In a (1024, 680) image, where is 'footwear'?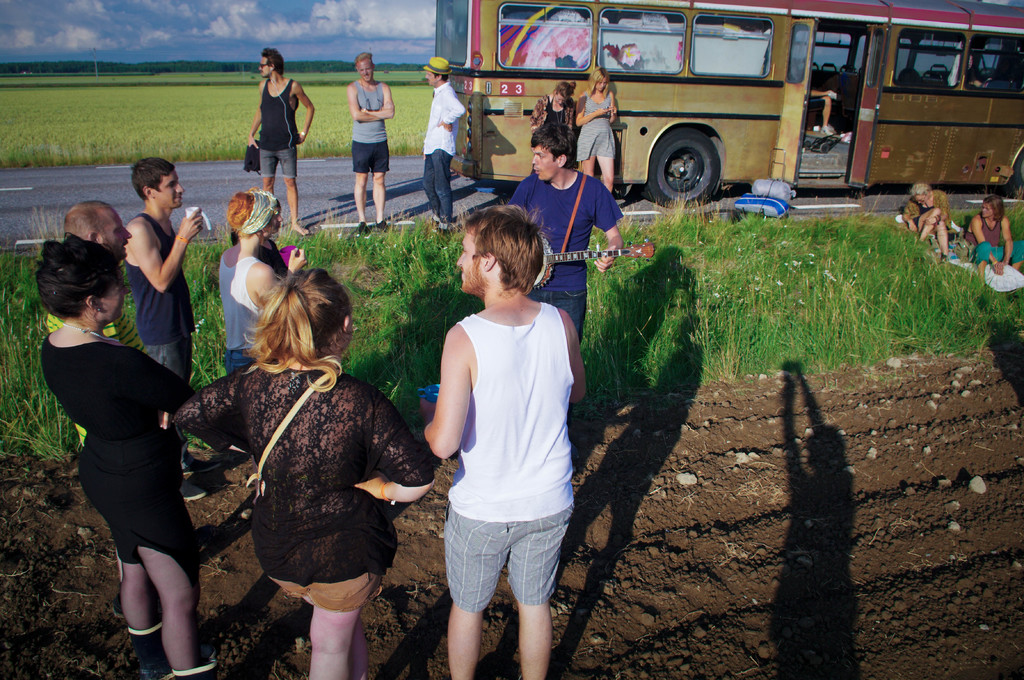
(356,222,369,238).
